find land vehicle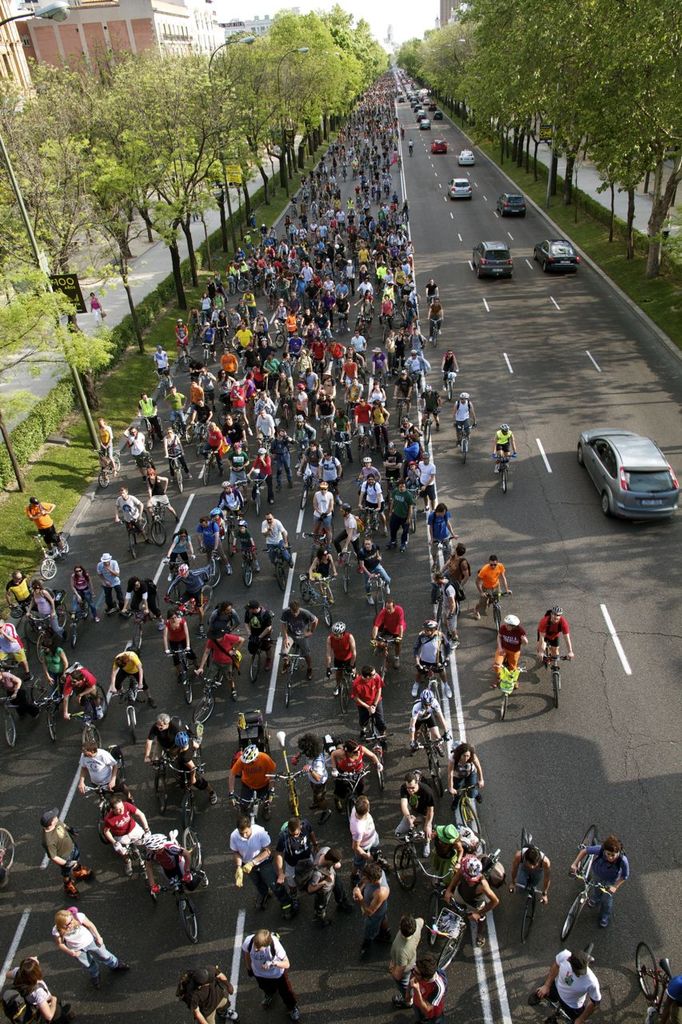
select_region(594, 414, 679, 516)
